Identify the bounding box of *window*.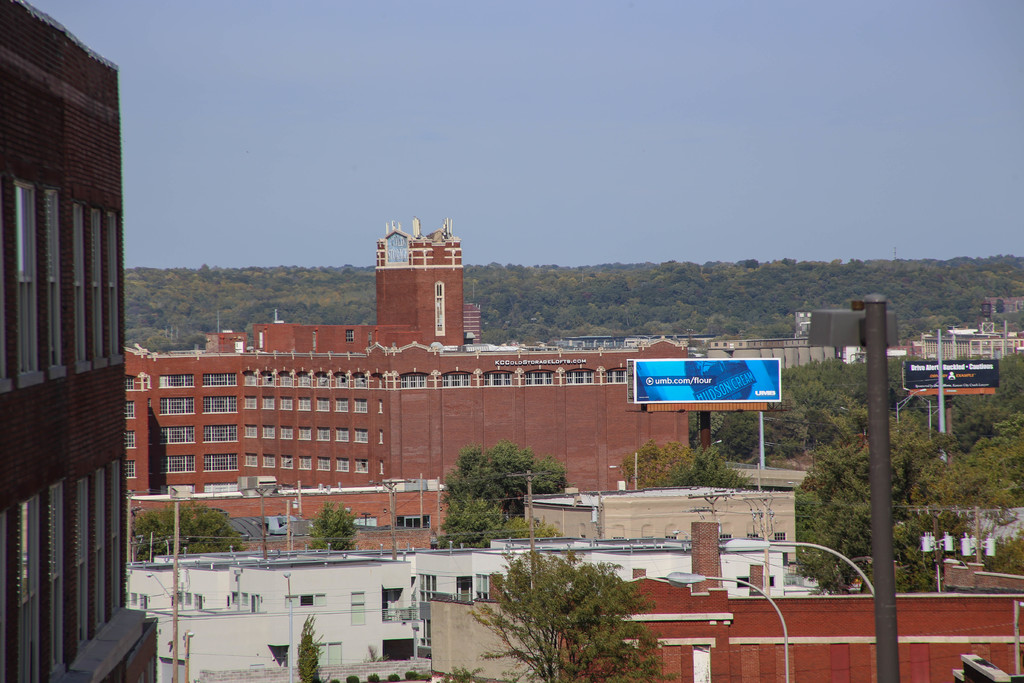
<region>417, 573, 444, 607</region>.
